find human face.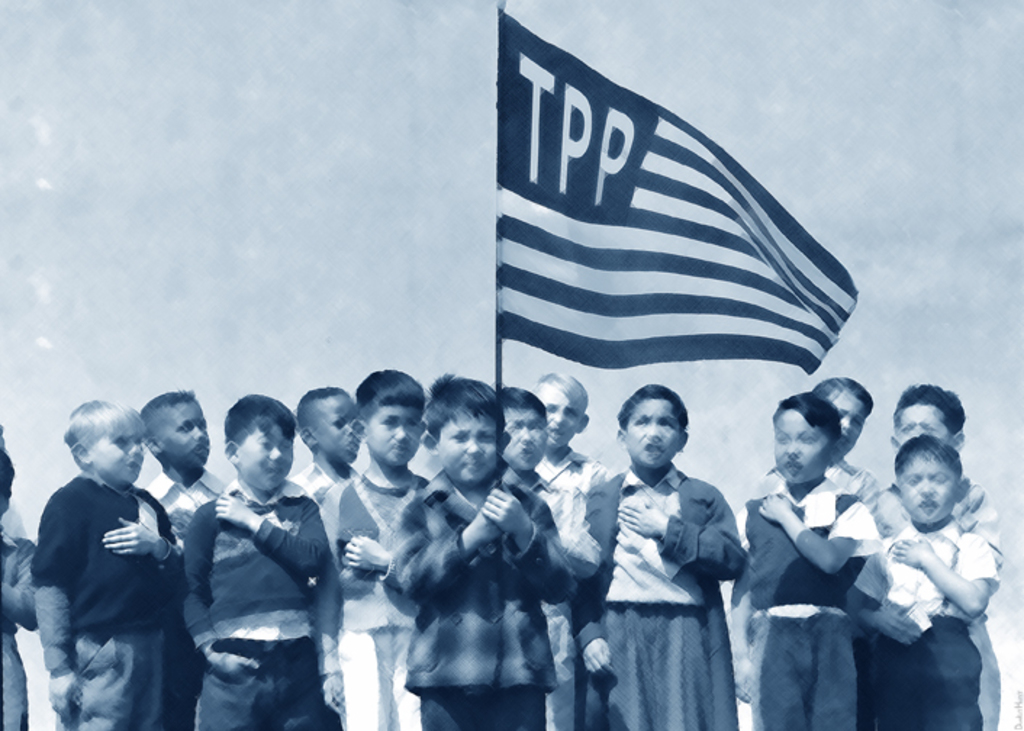
[775, 408, 830, 489].
